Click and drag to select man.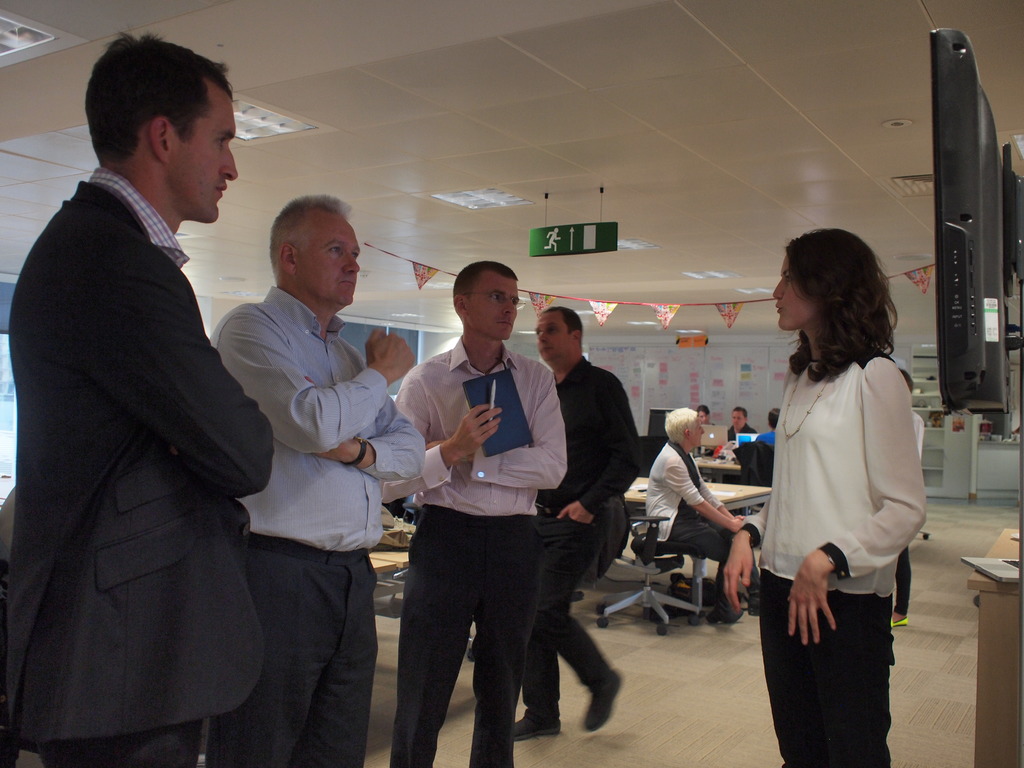
Selection: <region>378, 257, 568, 767</region>.
